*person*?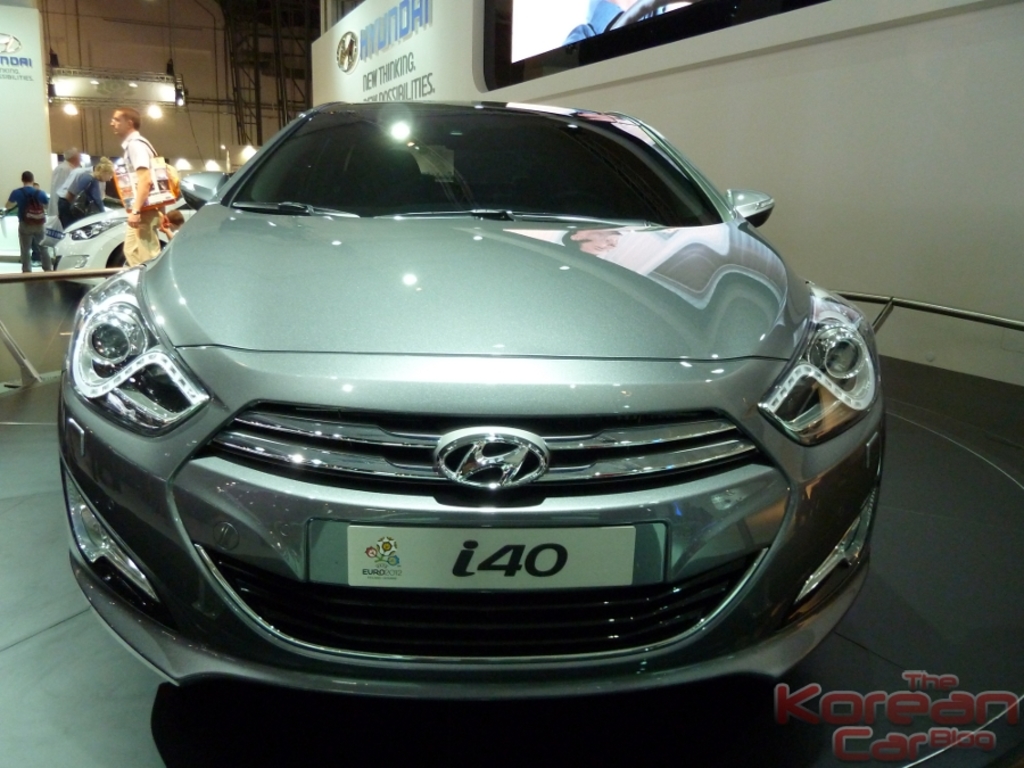
BBox(112, 107, 167, 265)
